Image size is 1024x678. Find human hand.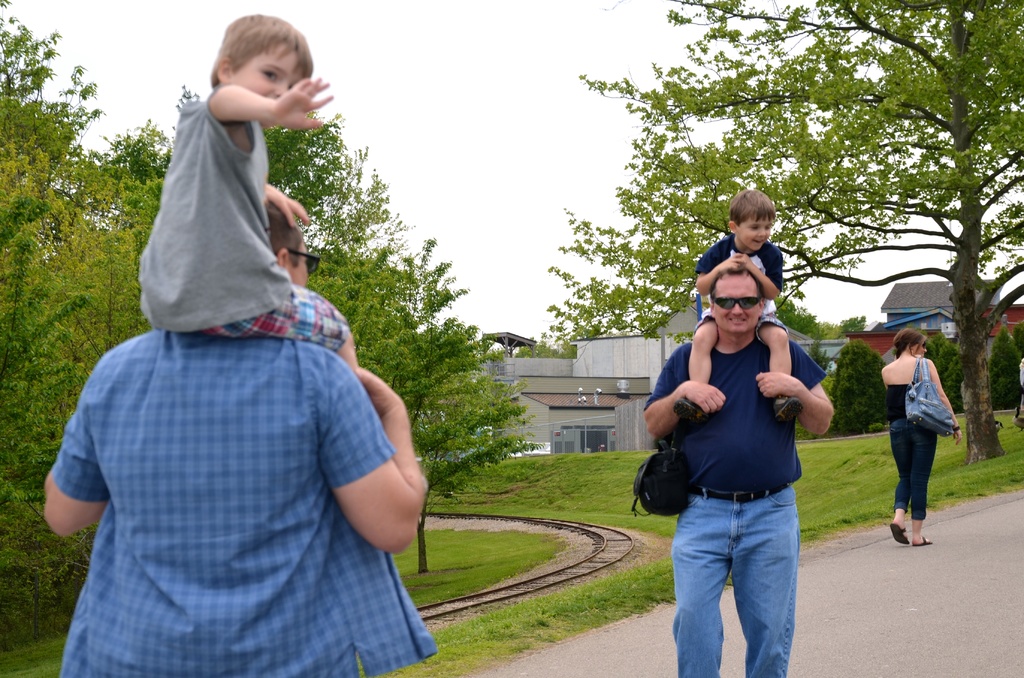
273:72:335:133.
